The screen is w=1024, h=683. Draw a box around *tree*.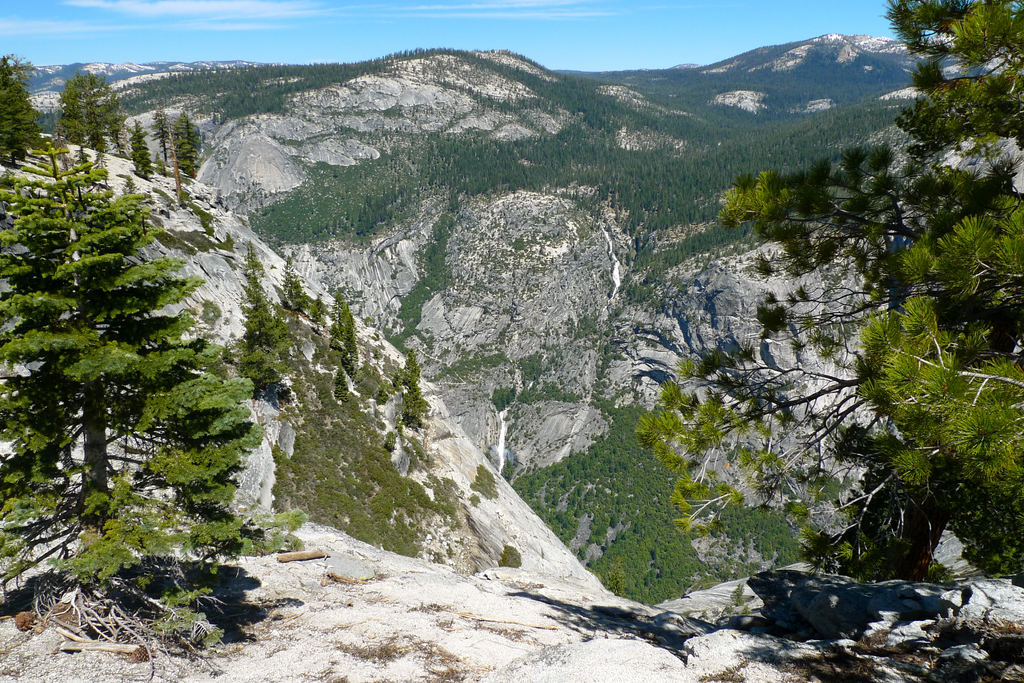
<box>635,0,1023,588</box>.
